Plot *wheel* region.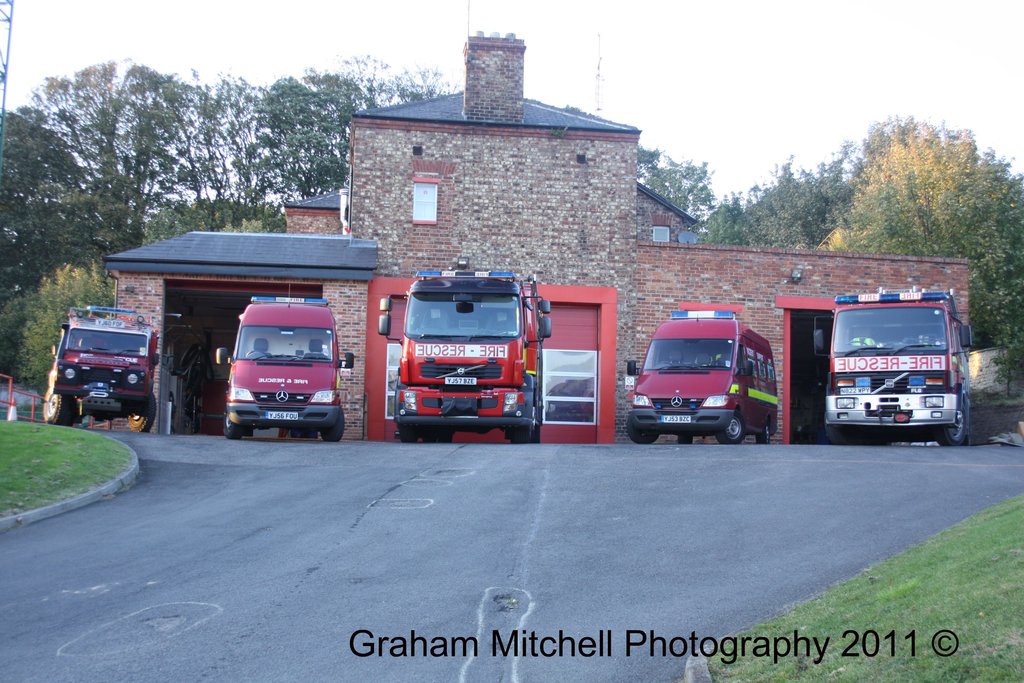
Plotted at crop(506, 432, 531, 444).
